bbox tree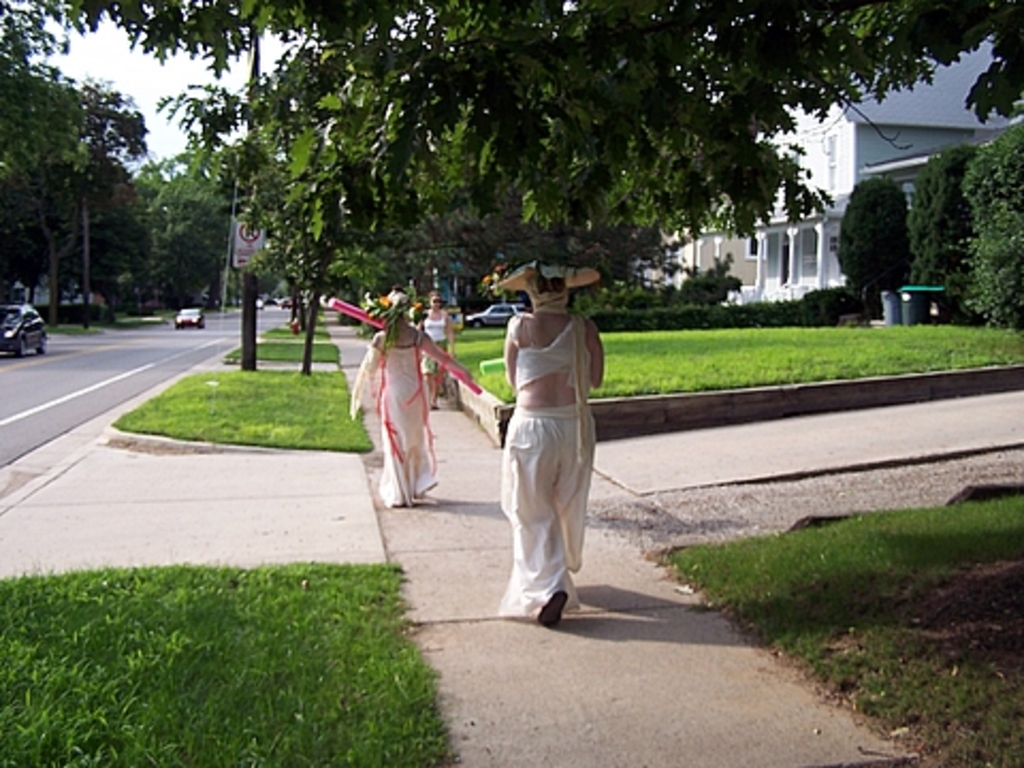
832, 175, 917, 326
